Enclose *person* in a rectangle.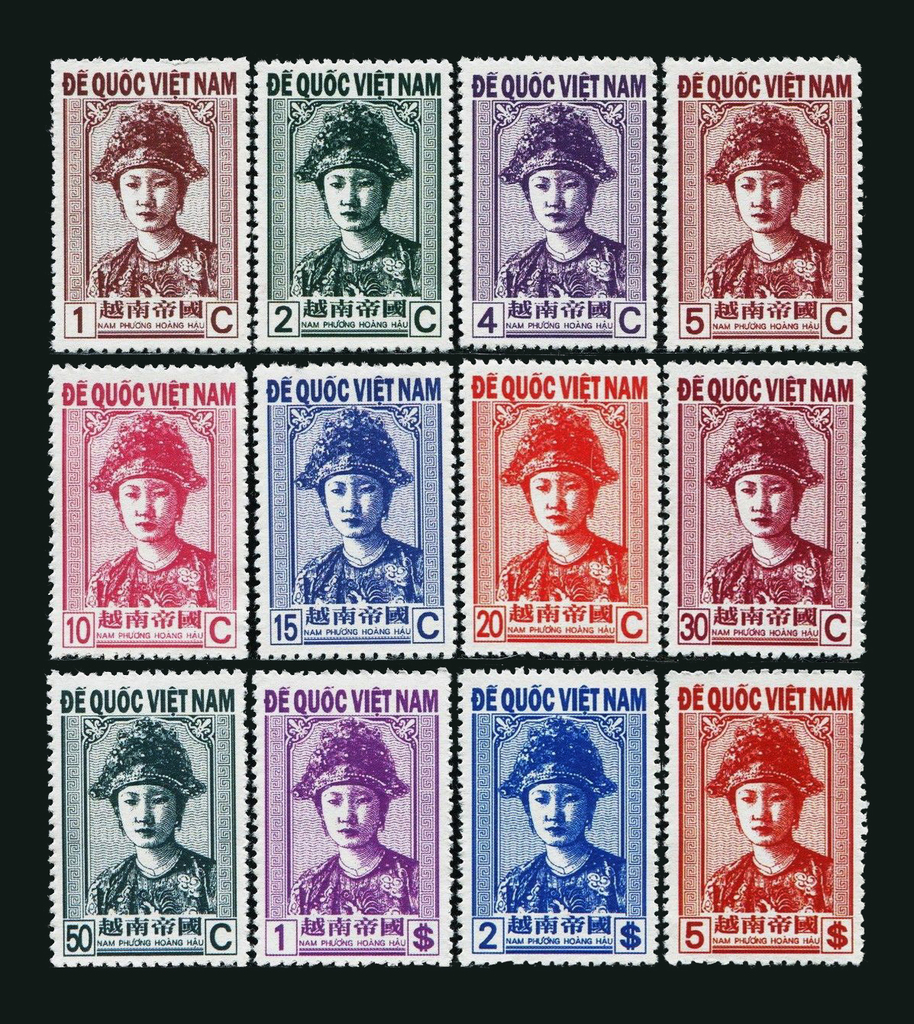
[x1=495, y1=405, x2=628, y2=602].
